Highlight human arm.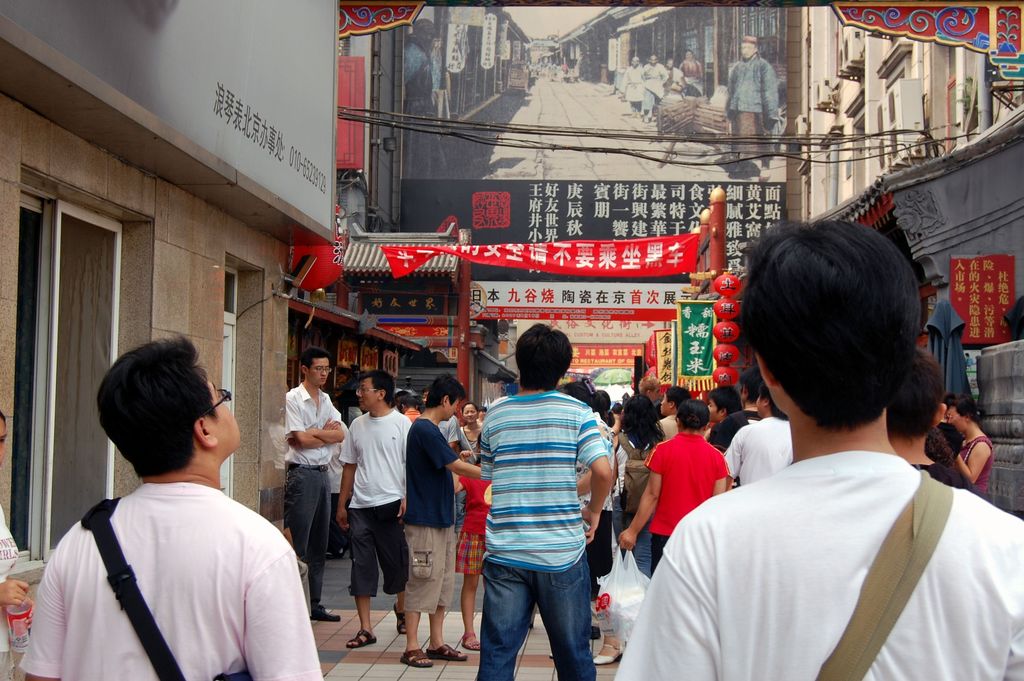
Highlighted region: x1=333 y1=426 x2=372 y2=530.
